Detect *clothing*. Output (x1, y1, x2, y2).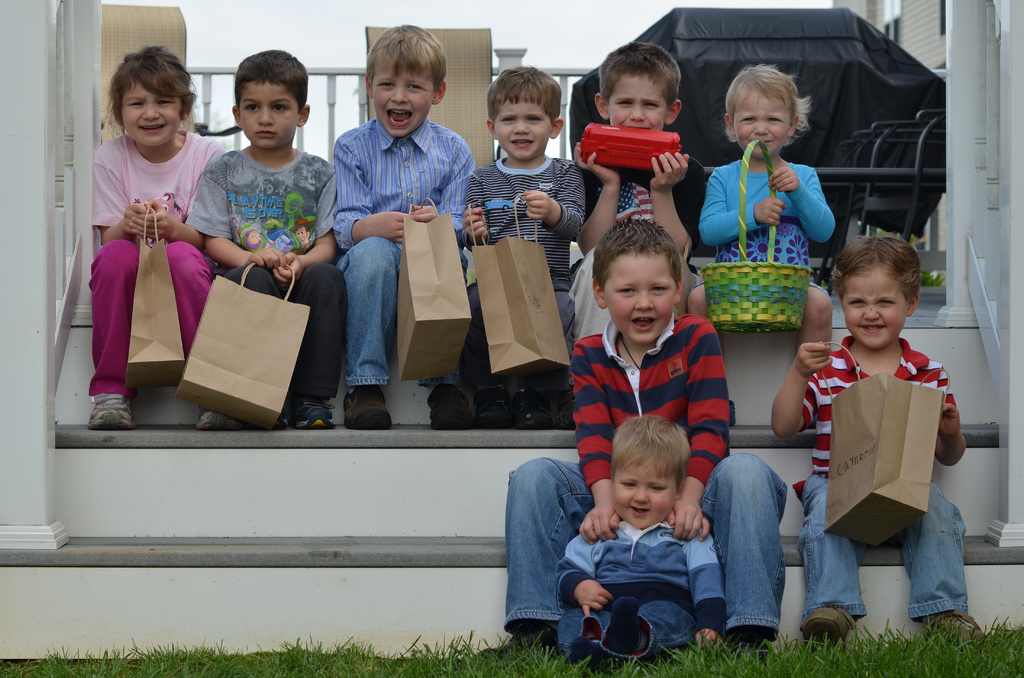
(570, 150, 700, 343).
